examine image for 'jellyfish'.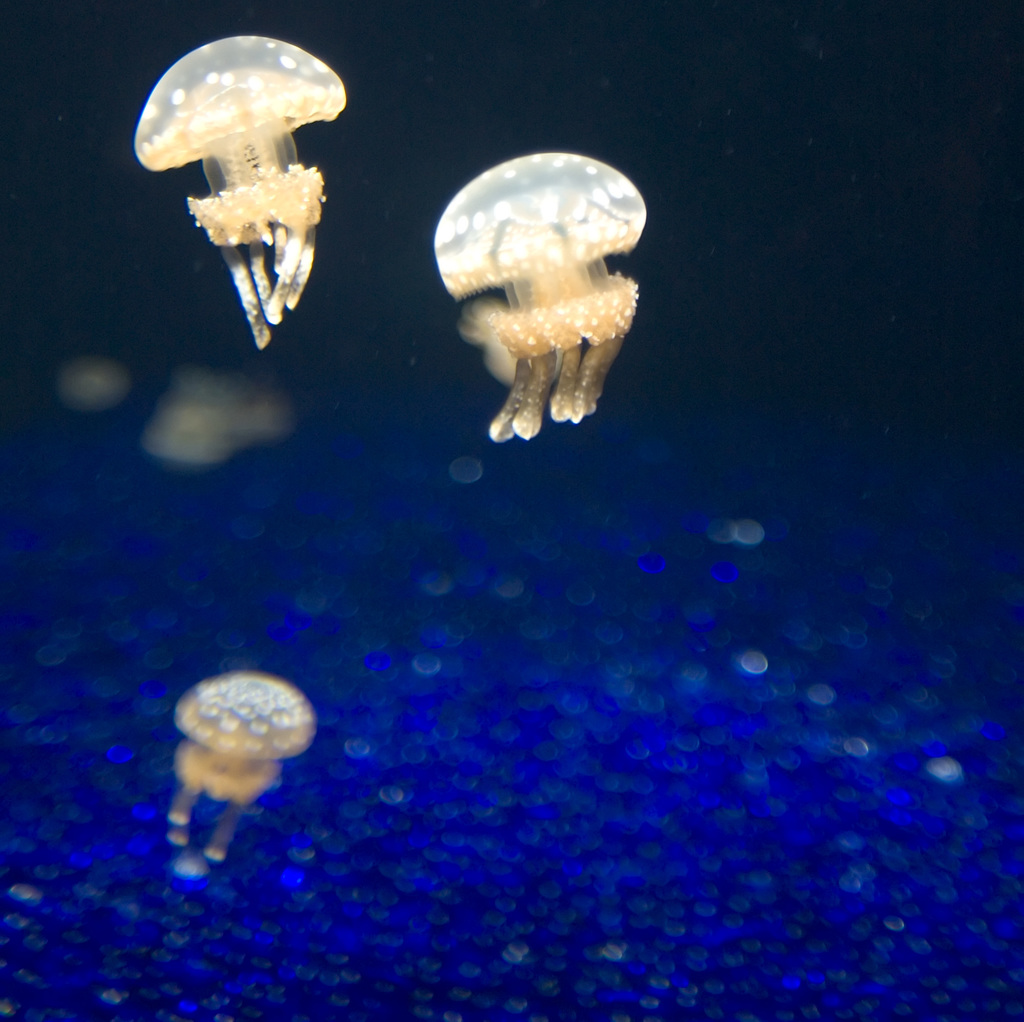
Examination result: (left=166, top=671, right=312, bottom=866).
